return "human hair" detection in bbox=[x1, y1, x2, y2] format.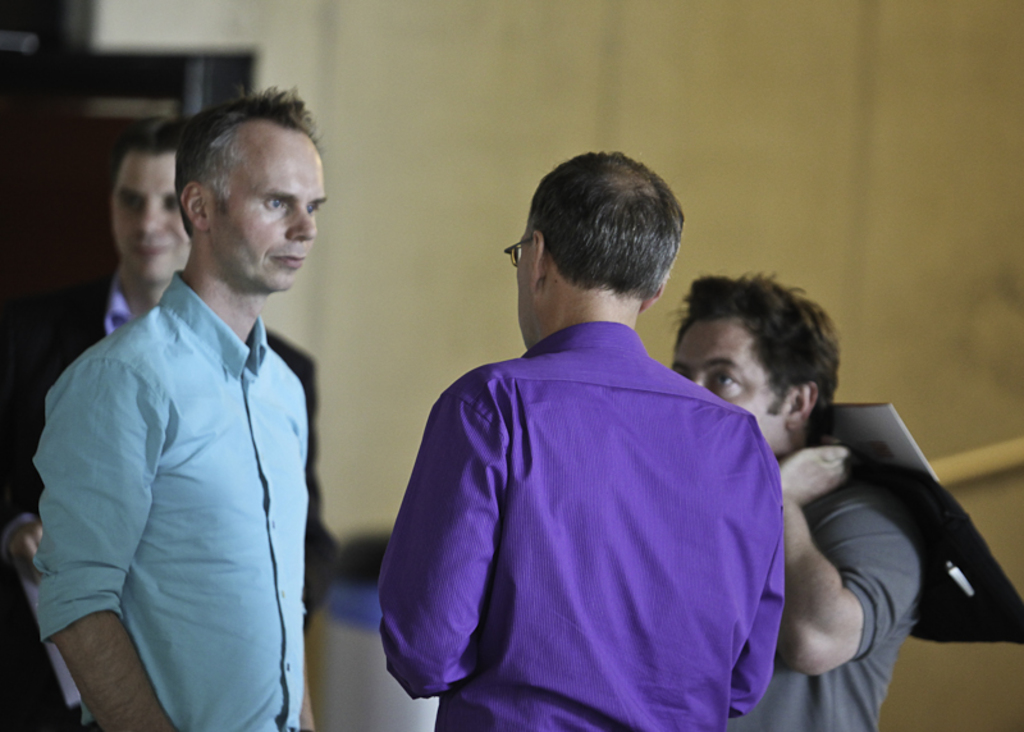
bbox=[173, 82, 323, 241].
